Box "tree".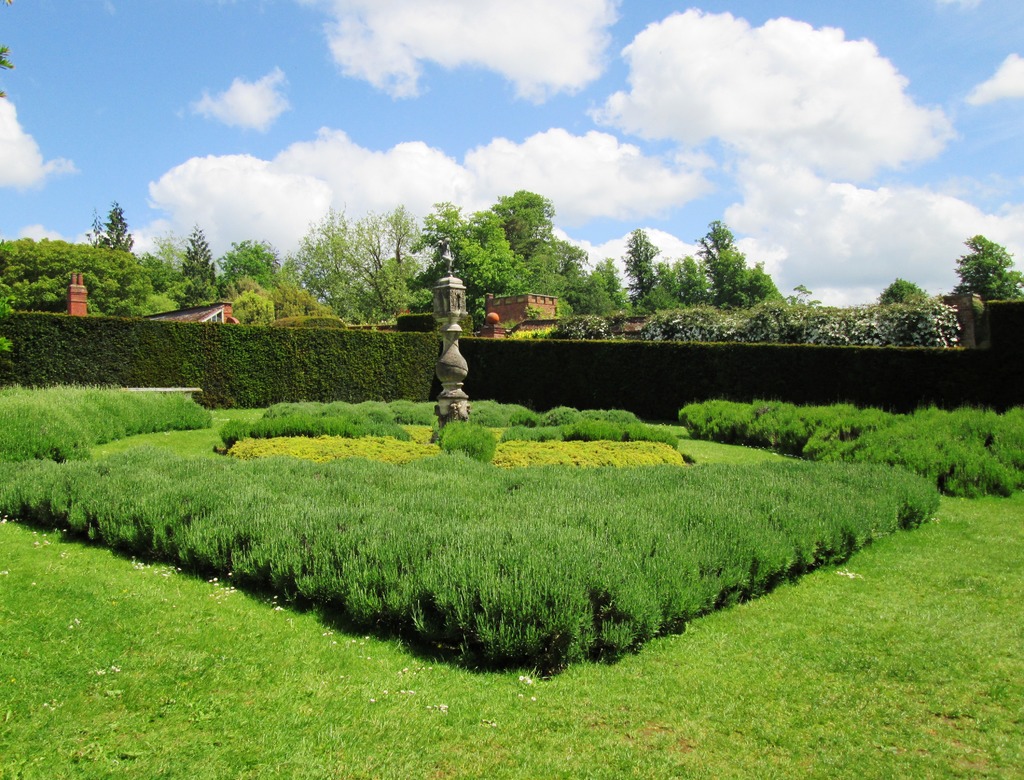
(x1=696, y1=198, x2=783, y2=303).
